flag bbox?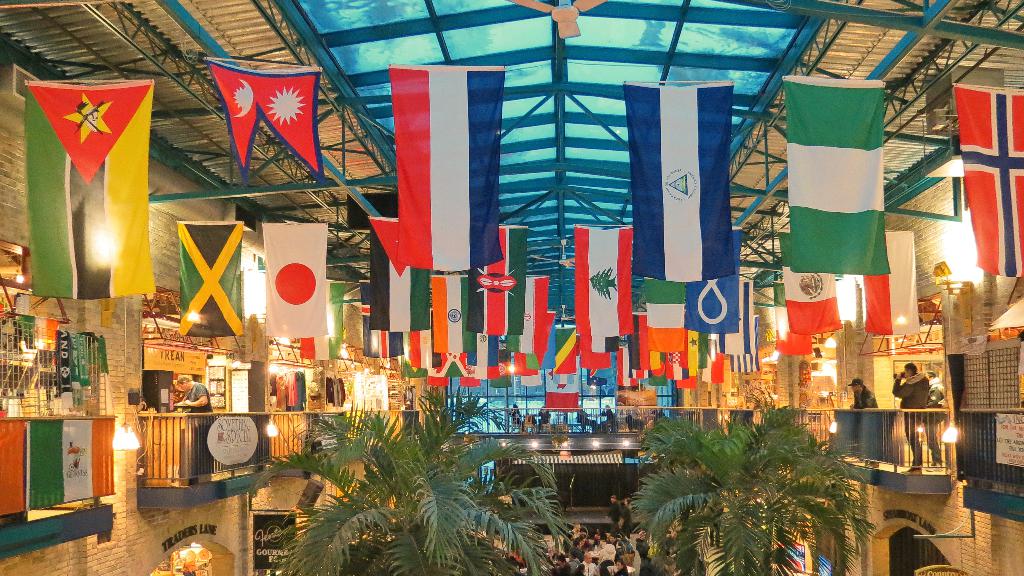
x1=465 y1=335 x2=509 y2=370
